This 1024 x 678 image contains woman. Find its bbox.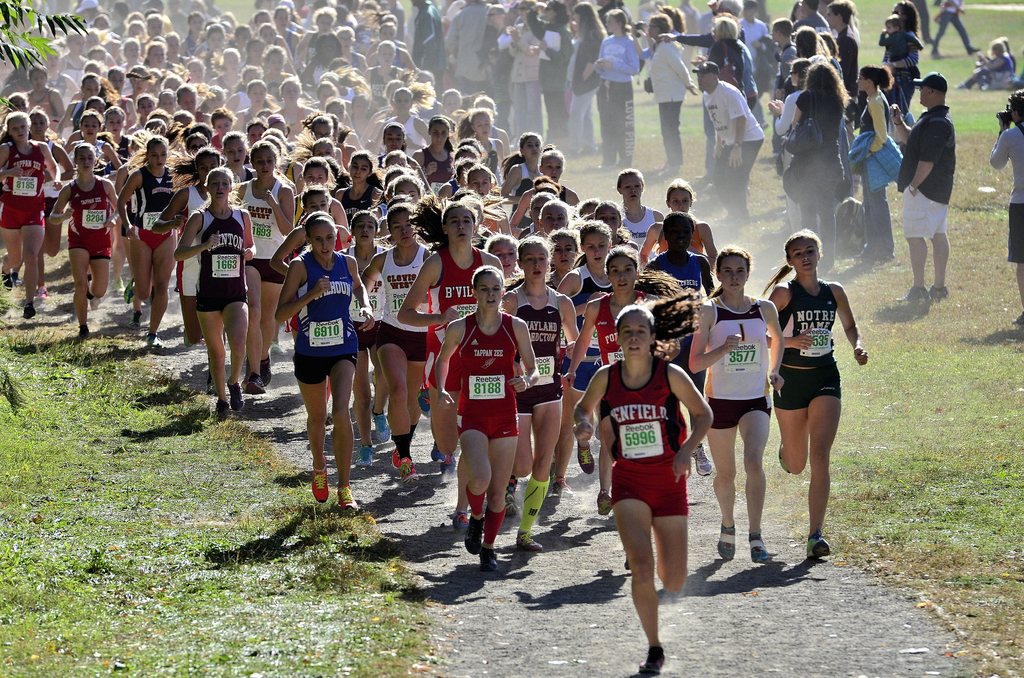
544/234/583/287.
